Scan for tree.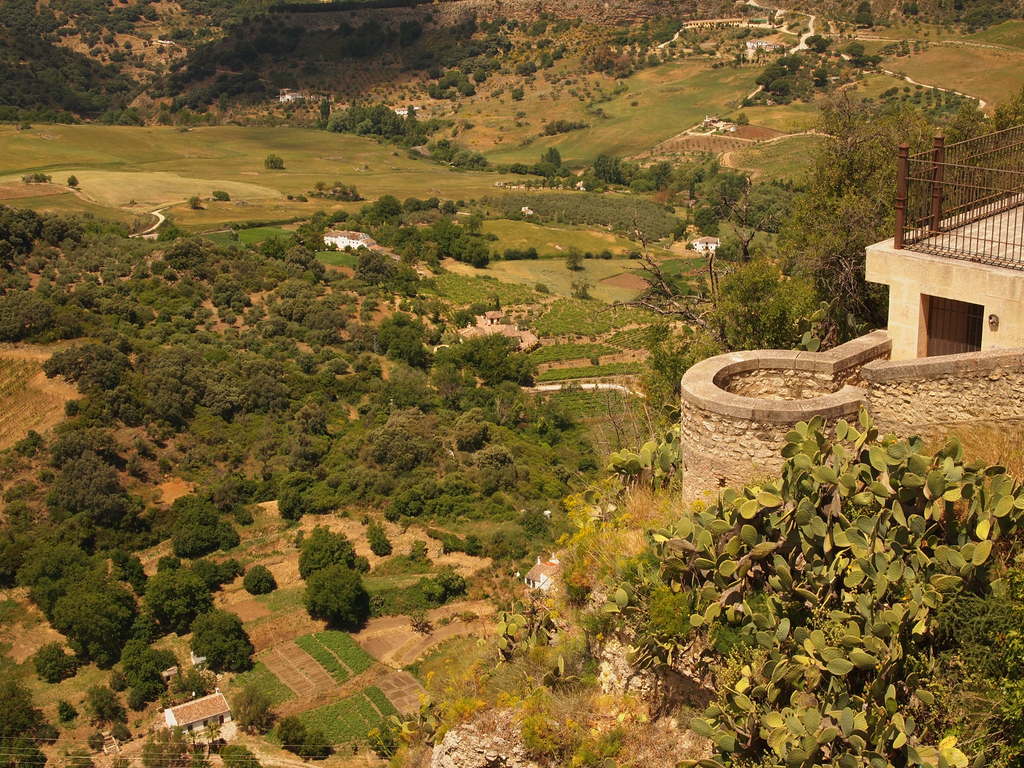
Scan result: {"left": 108, "top": 640, "right": 178, "bottom": 706}.
